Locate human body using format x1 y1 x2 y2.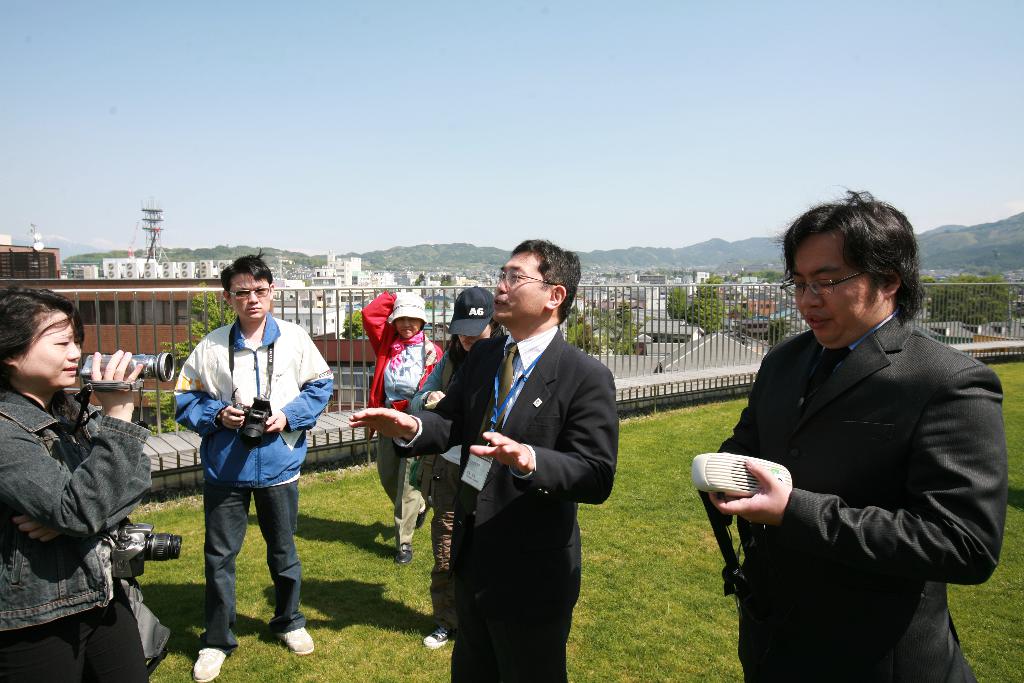
61 393 165 657.
